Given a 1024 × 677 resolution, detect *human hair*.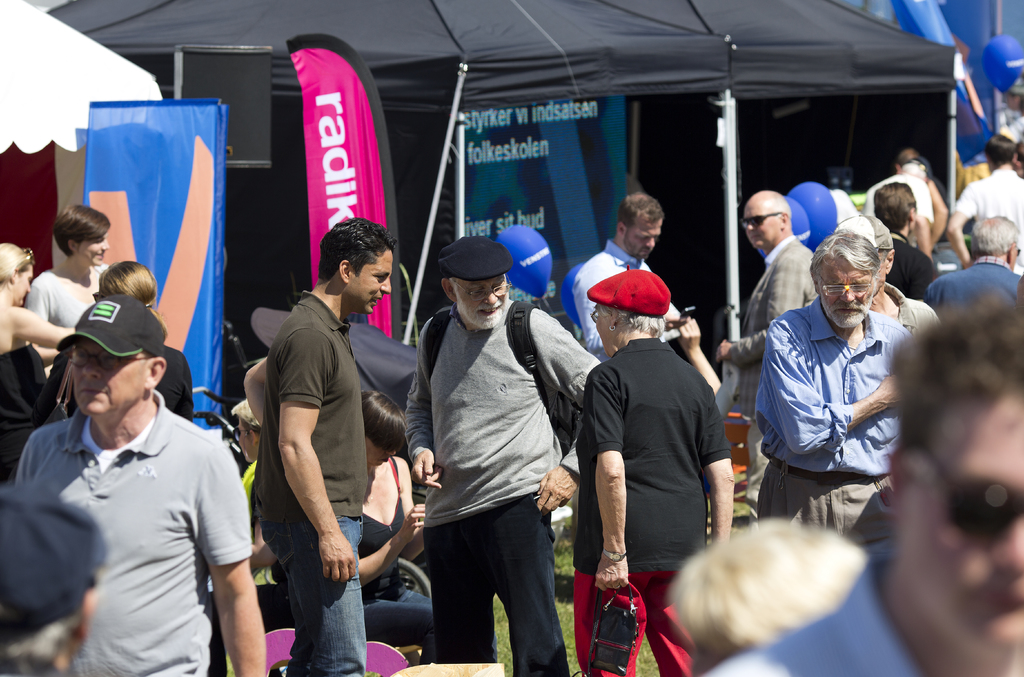
{"x1": 0, "y1": 241, "x2": 25, "y2": 274}.
